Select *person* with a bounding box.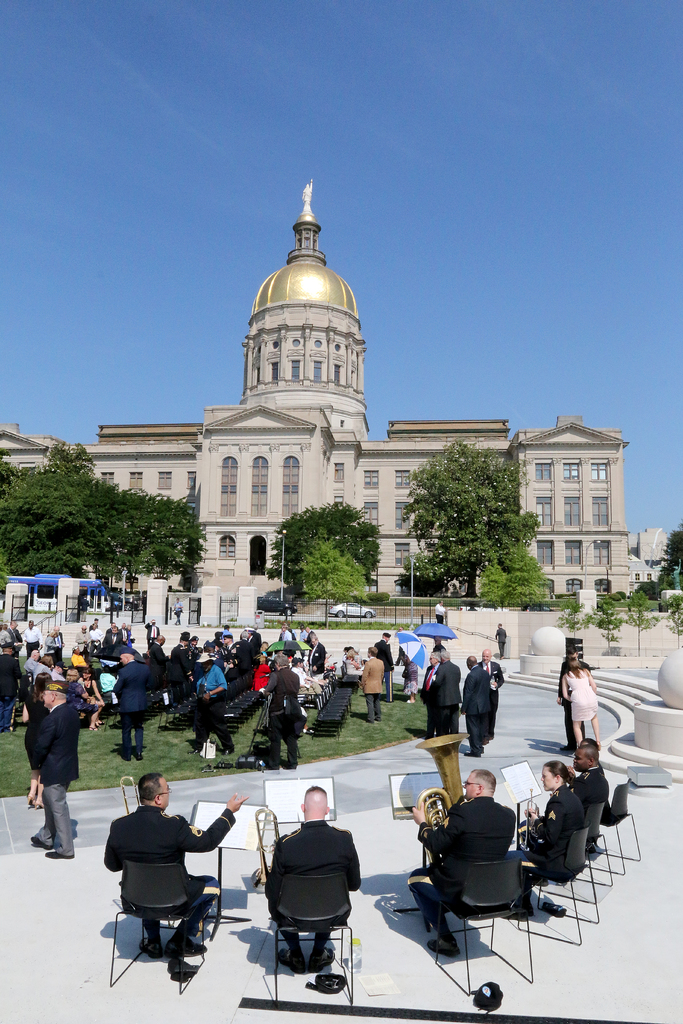
pyautogui.locateOnScreen(15, 664, 85, 873).
